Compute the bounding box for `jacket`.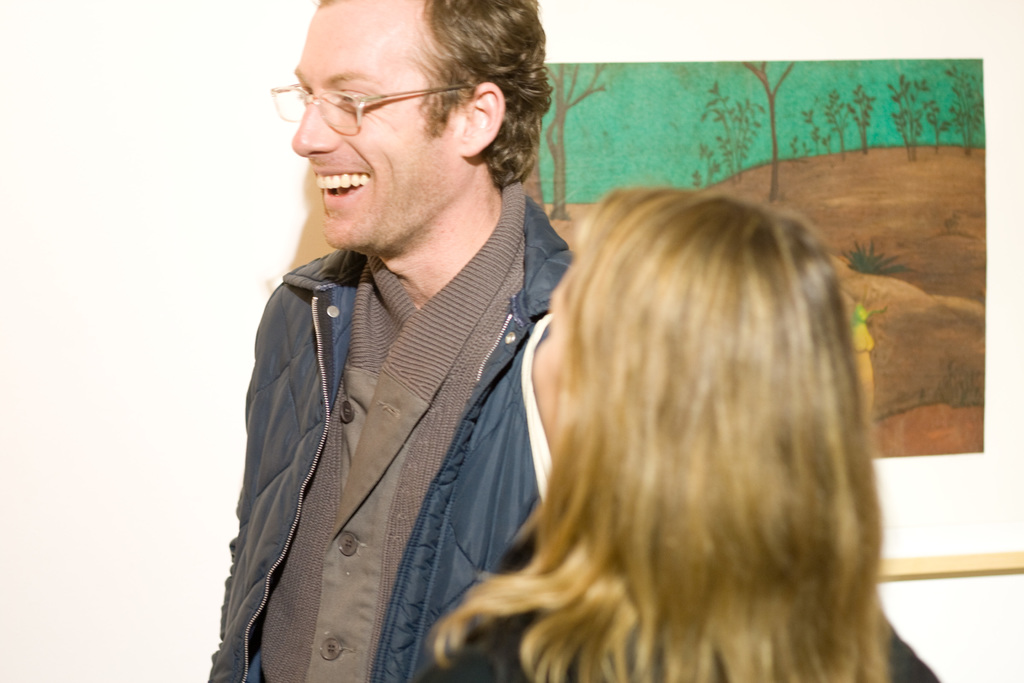
BBox(189, 102, 580, 682).
